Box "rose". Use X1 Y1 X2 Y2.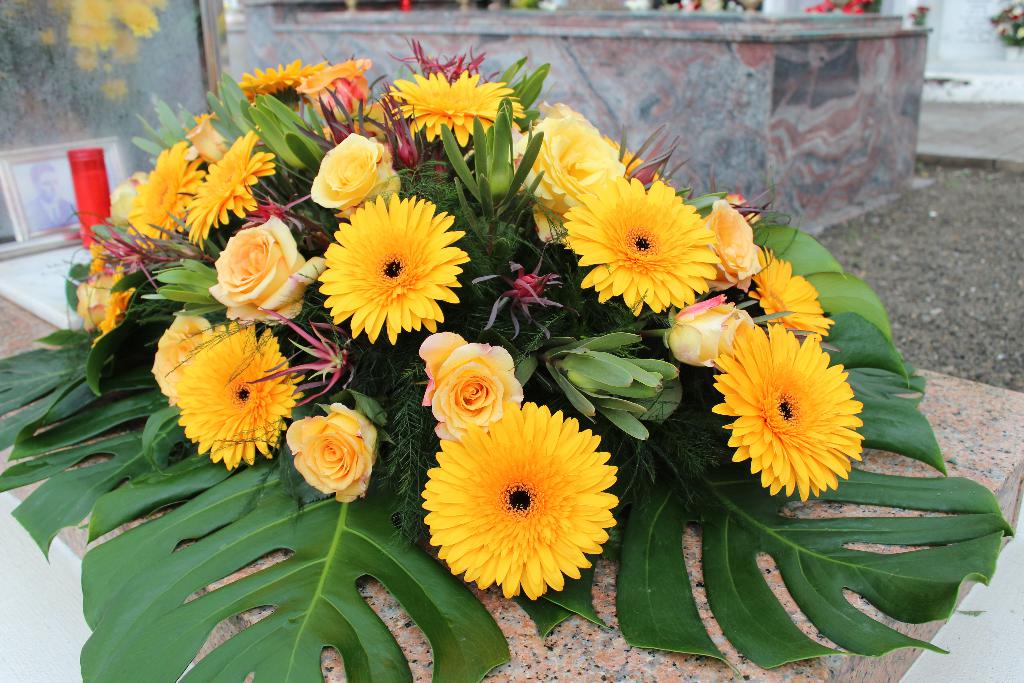
181 119 228 165.
